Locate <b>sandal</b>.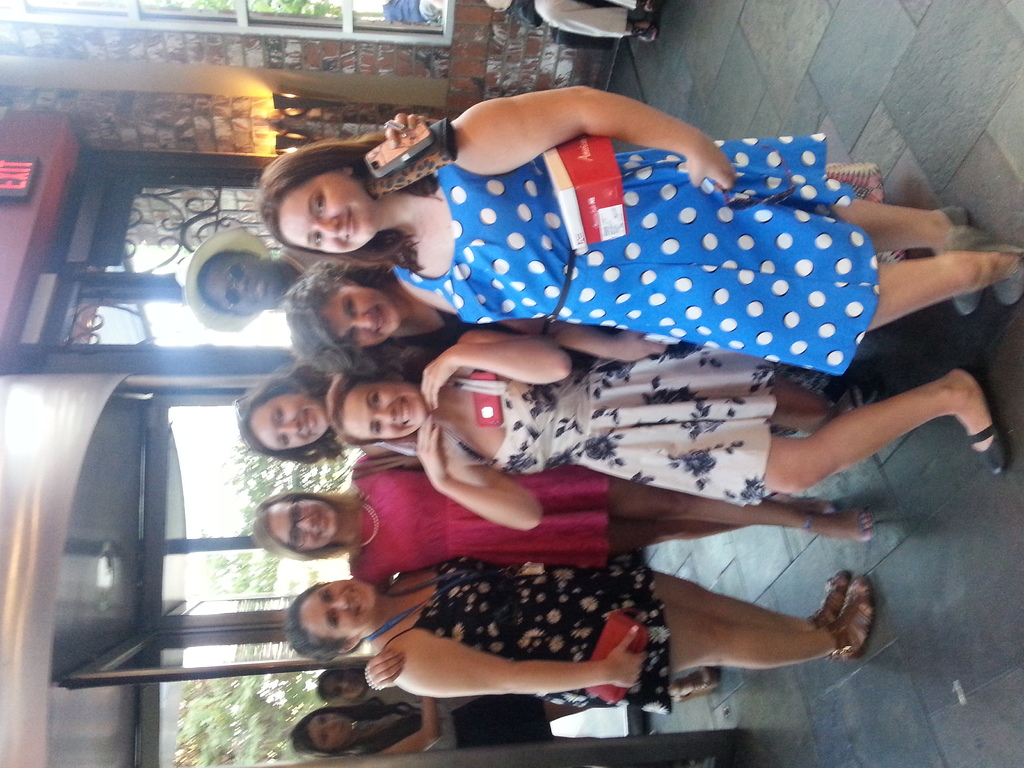
Bounding box: rect(832, 579, 872, 654).
